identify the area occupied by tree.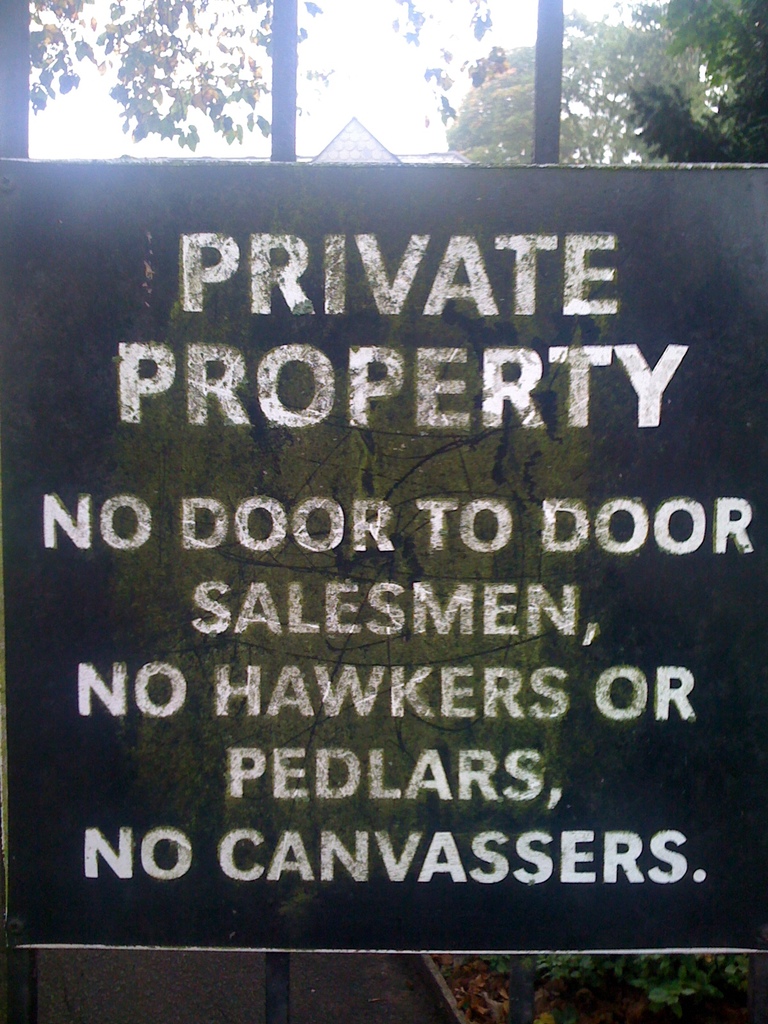
Area: locate(630, 0, 767, 162).
